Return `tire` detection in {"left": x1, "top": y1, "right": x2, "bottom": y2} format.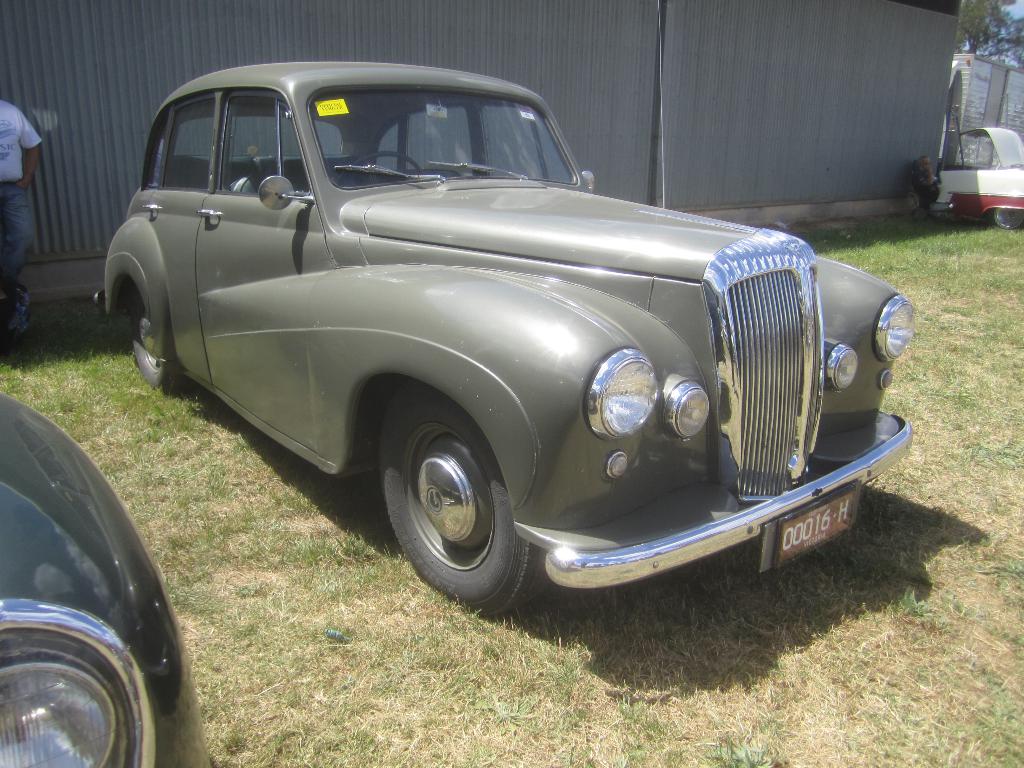
{"left": 991, "top": 204, "right": 1023, "bottom": 230}.
